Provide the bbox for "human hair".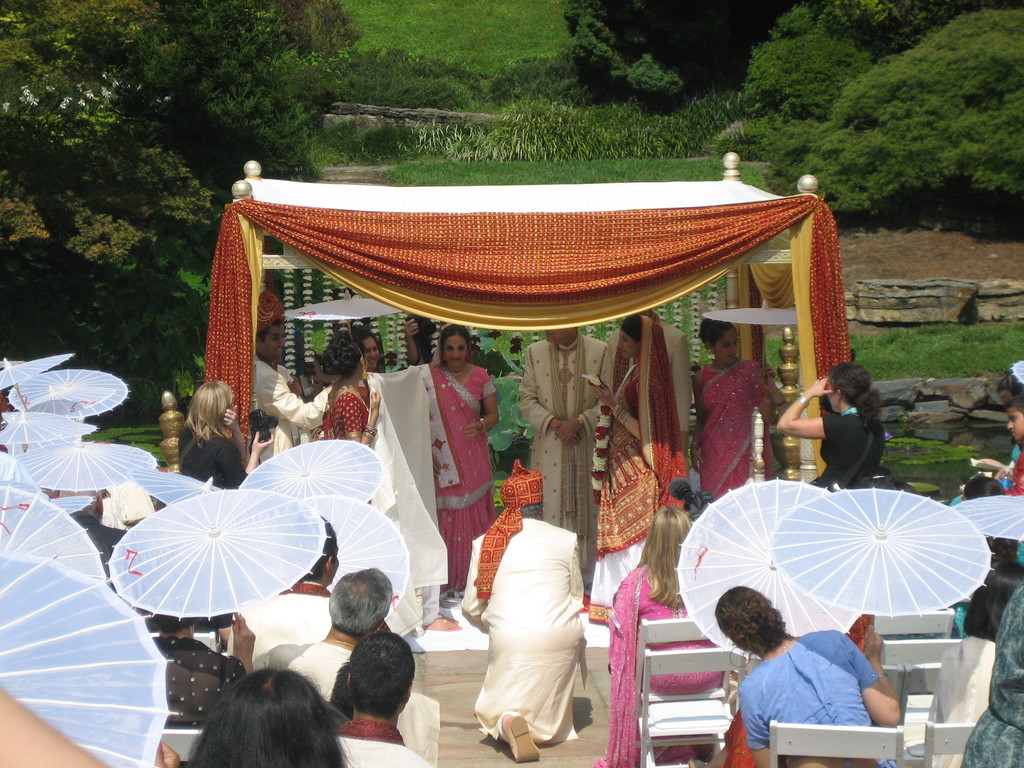
{"left": 518, "top": 502, "right": 541, "bottom": 518}.
